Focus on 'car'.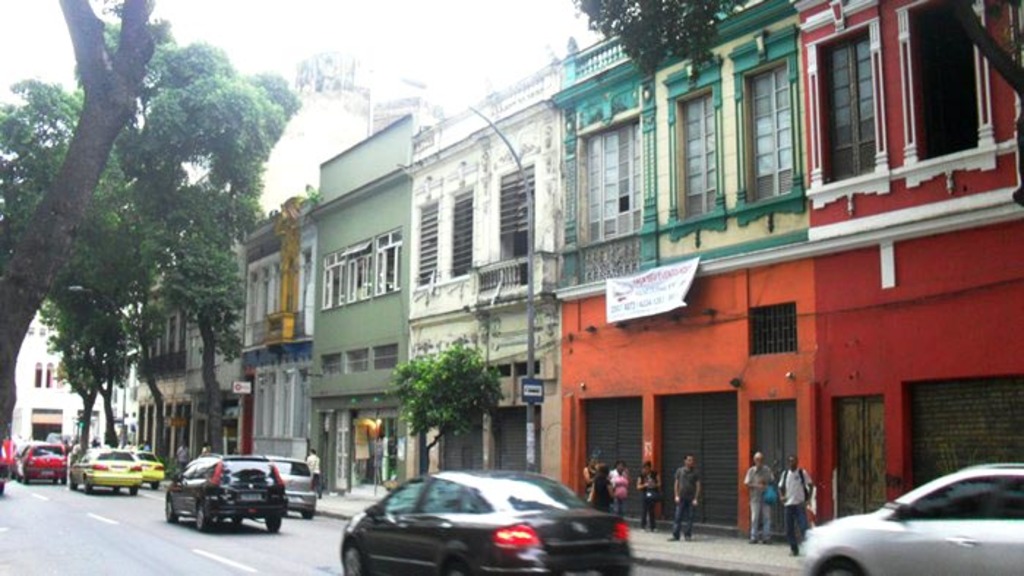
Focused at l=67, t=443, r=146, b=496.
